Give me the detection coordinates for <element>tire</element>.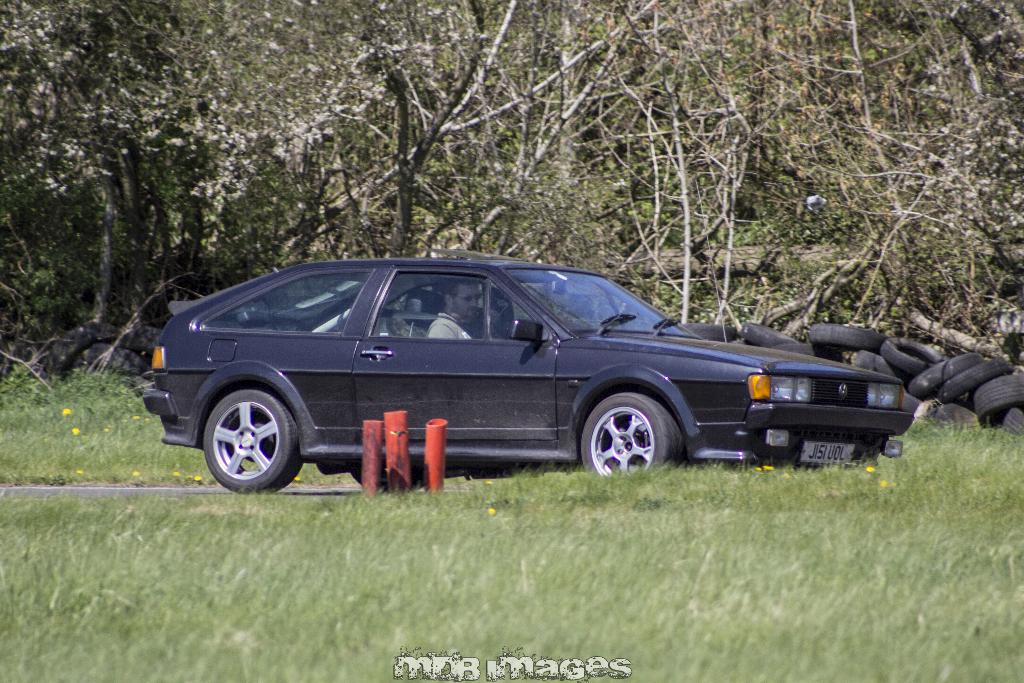
915 350 986 390.
